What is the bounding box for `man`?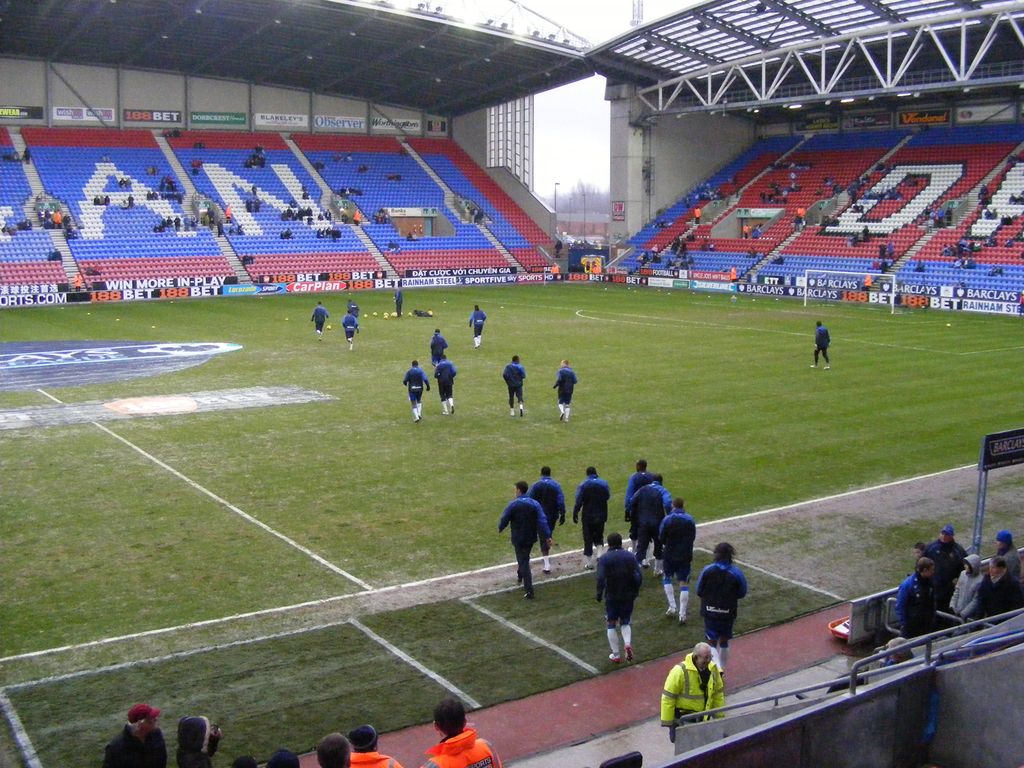
[left=921, top=524, right=969, bottom=630].
